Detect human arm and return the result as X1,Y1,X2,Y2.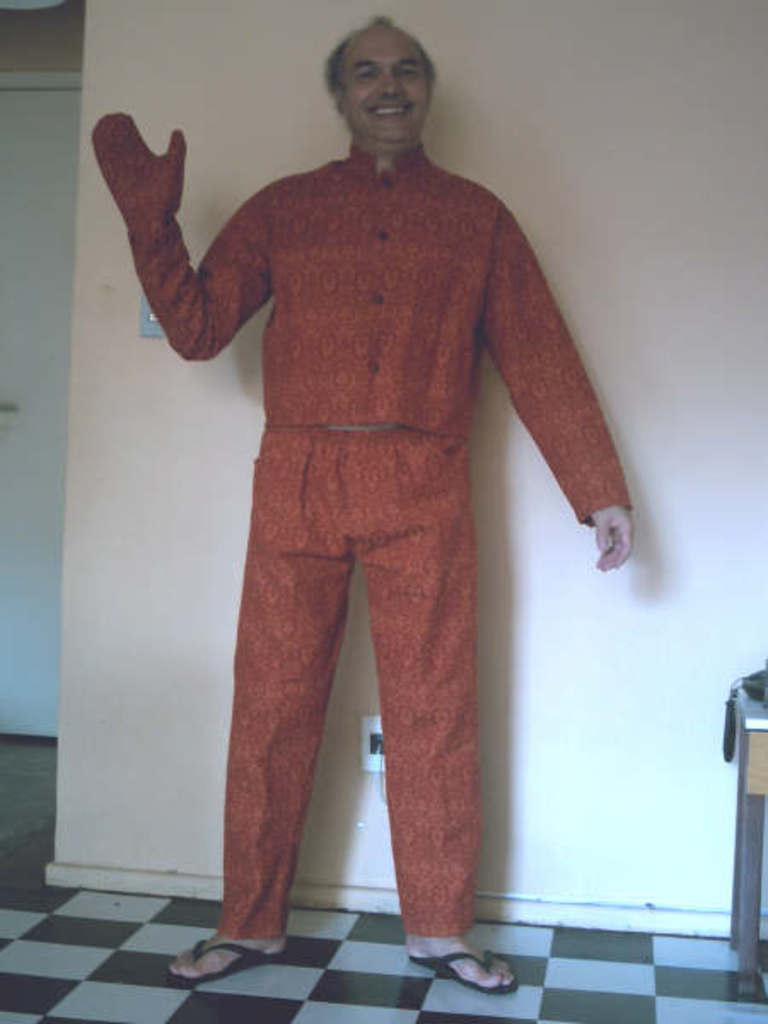
116,92,253,389.
